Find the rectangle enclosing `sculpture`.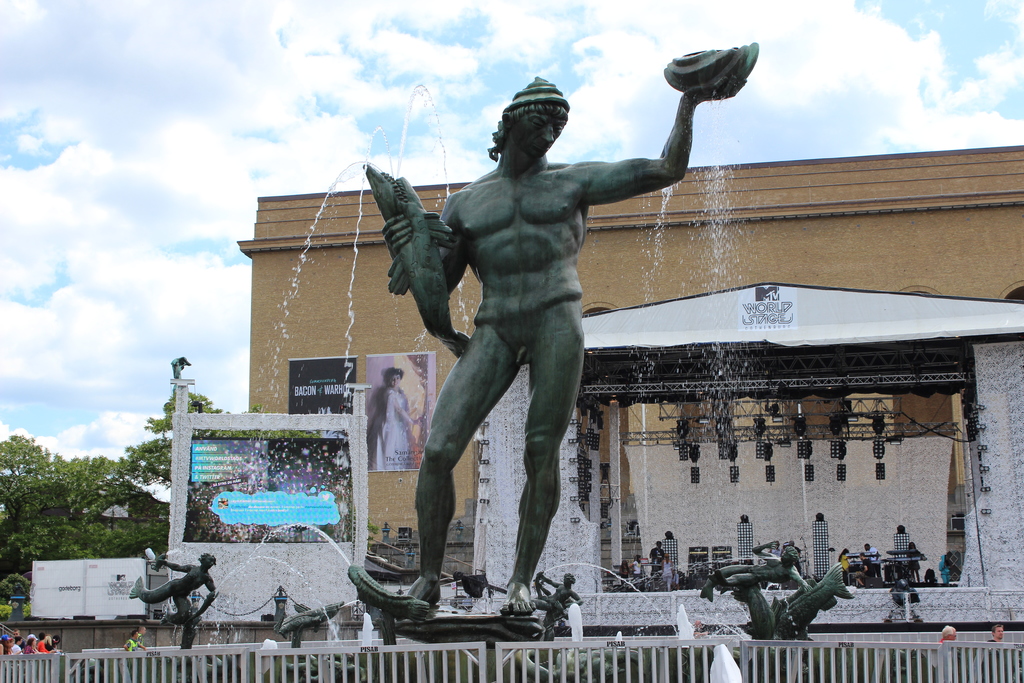
detection(539, 564, 578, 627).
